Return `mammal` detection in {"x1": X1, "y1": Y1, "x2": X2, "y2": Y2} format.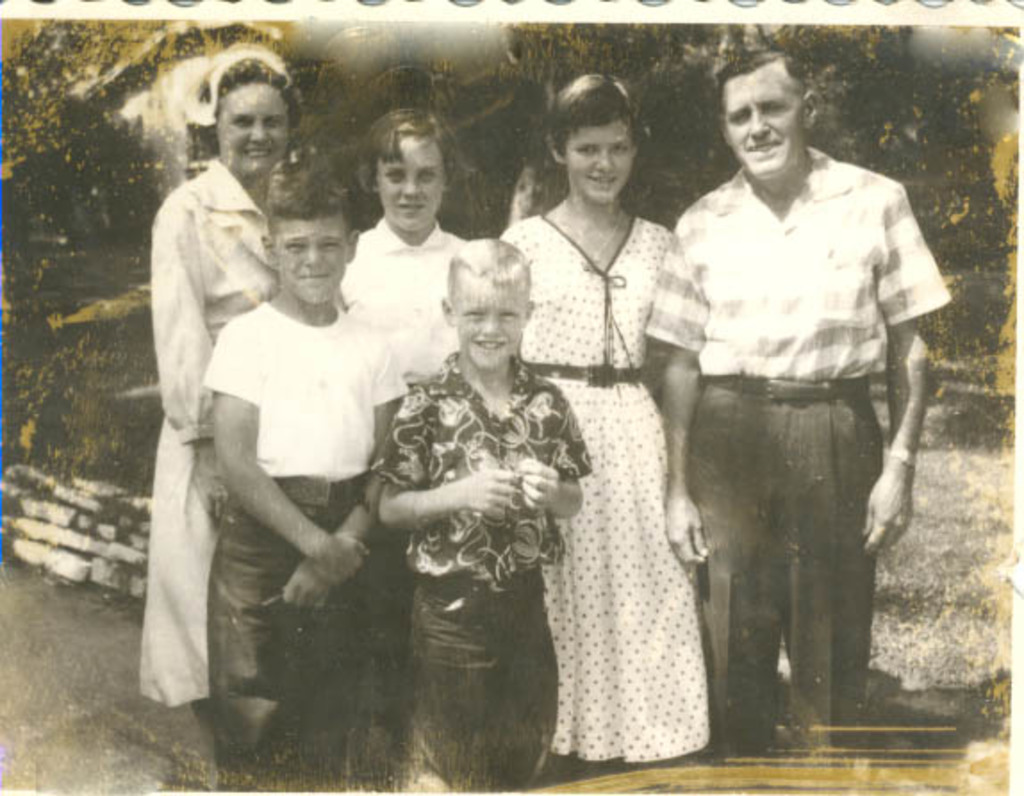
{"x1": 662, "y1": 86, "x2": 949, "y2": 732}.
